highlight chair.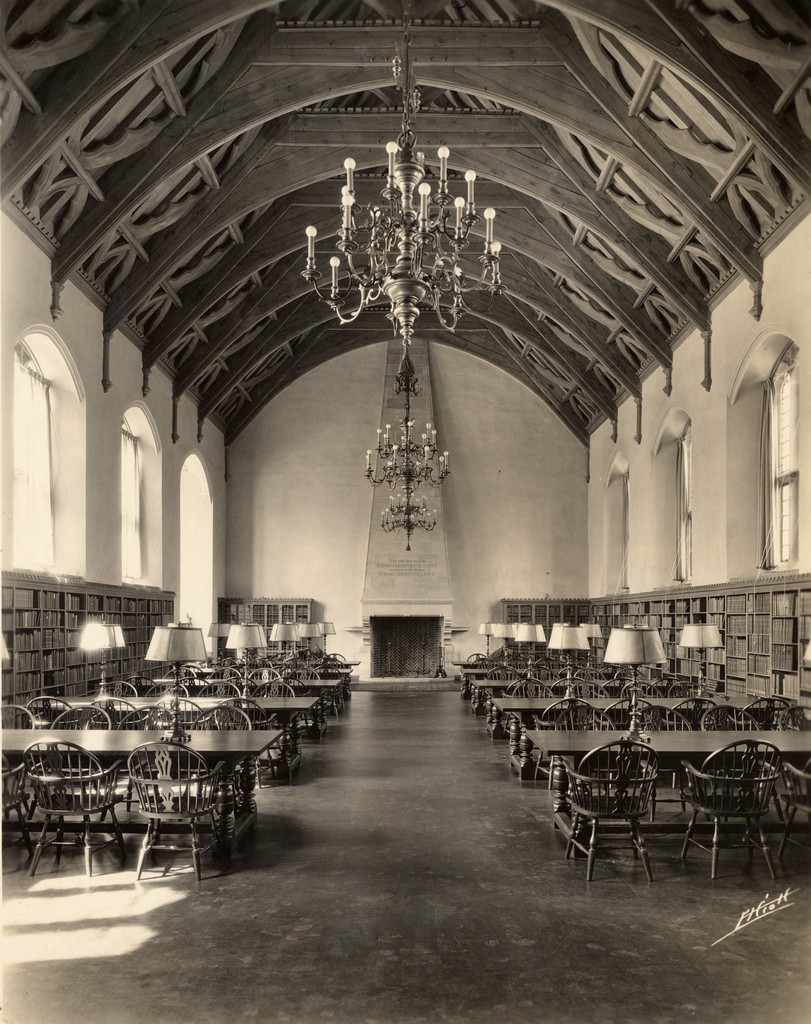
Highlighted region: bbox(0, 744, 43, 861).
